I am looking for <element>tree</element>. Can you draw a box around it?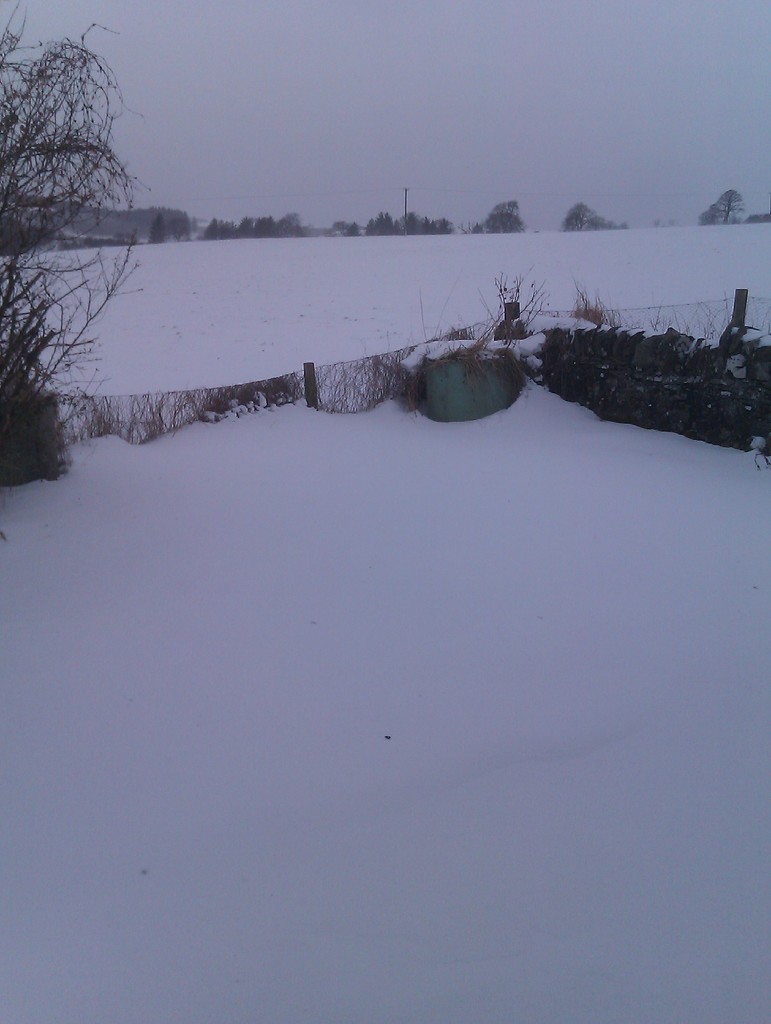
Sure, the bounding box is (x1=478, y1=199, x2=521, y2=228).
